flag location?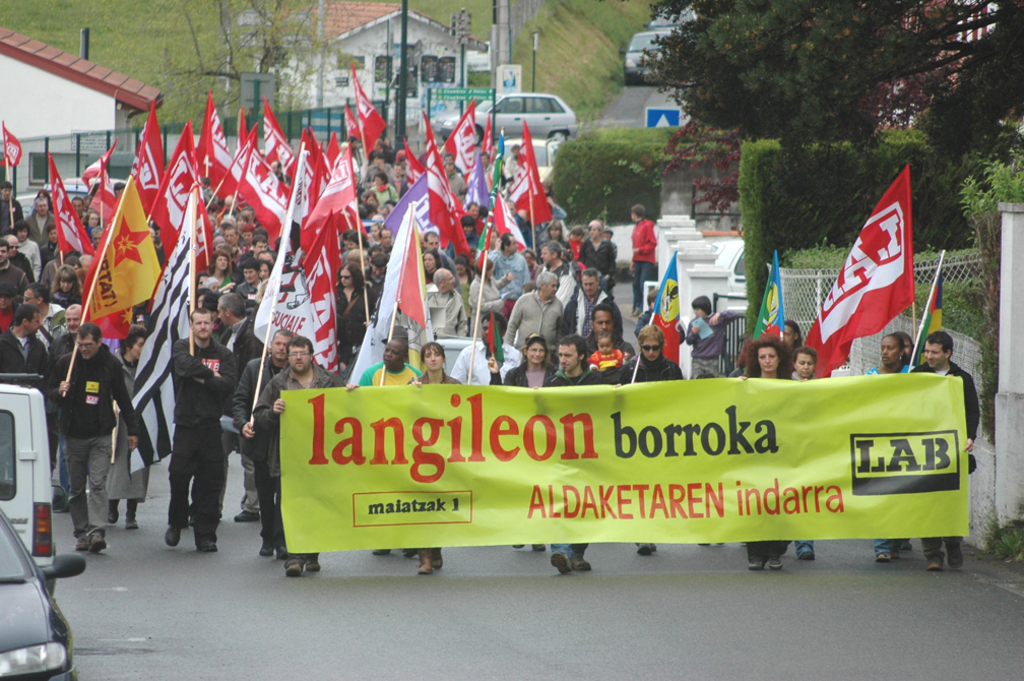
Rect(82, 170, 172, 333)
